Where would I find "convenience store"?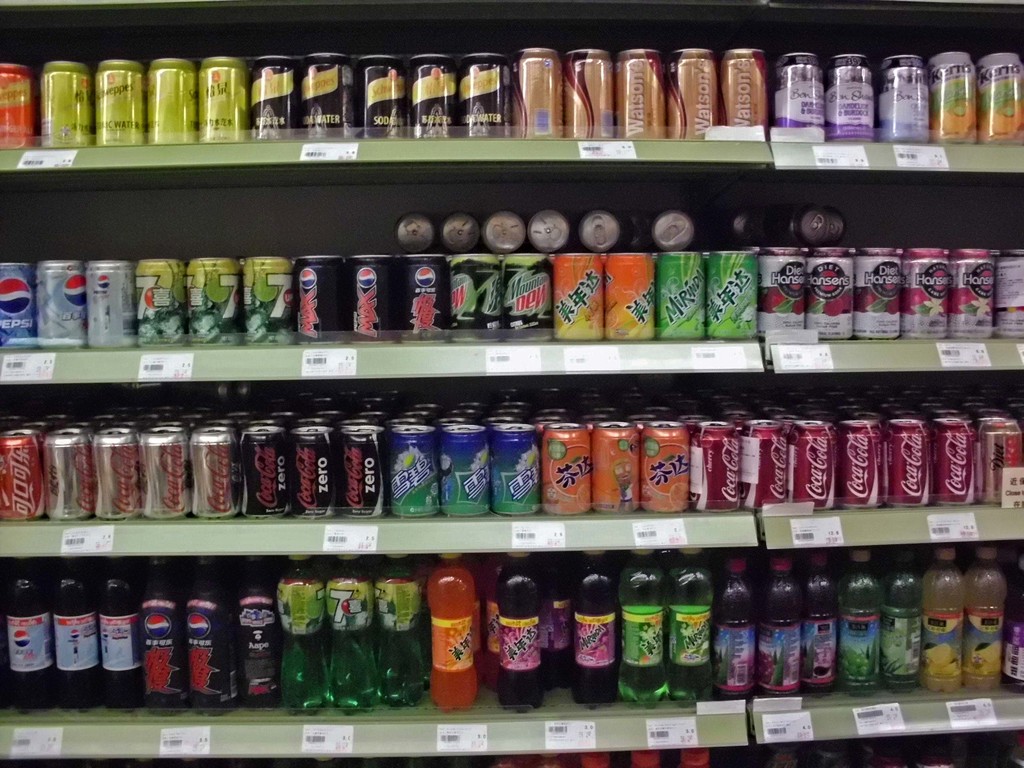
At <box>0,0,973,752</box>.
